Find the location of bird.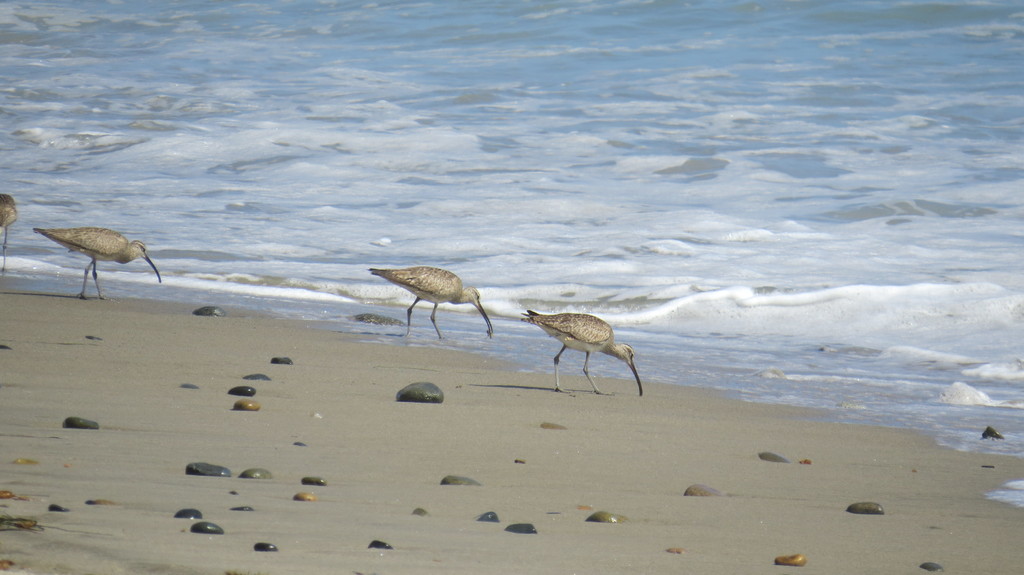
Location: region(0, 187, 31, 274).
